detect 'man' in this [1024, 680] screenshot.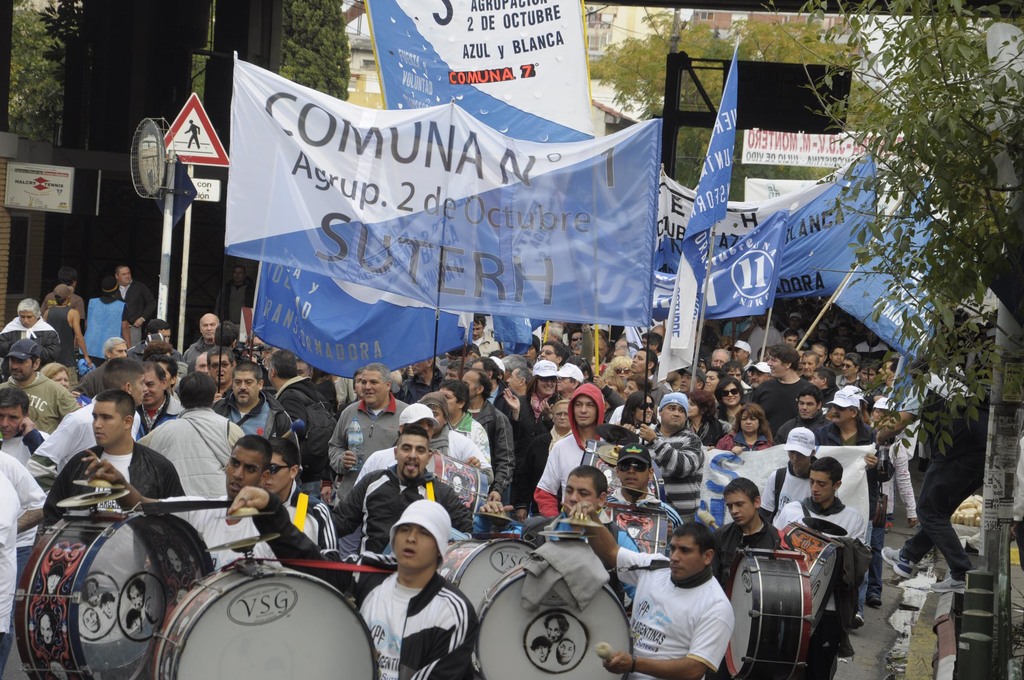
Detection: BBox(522, 459, 641, 611).
